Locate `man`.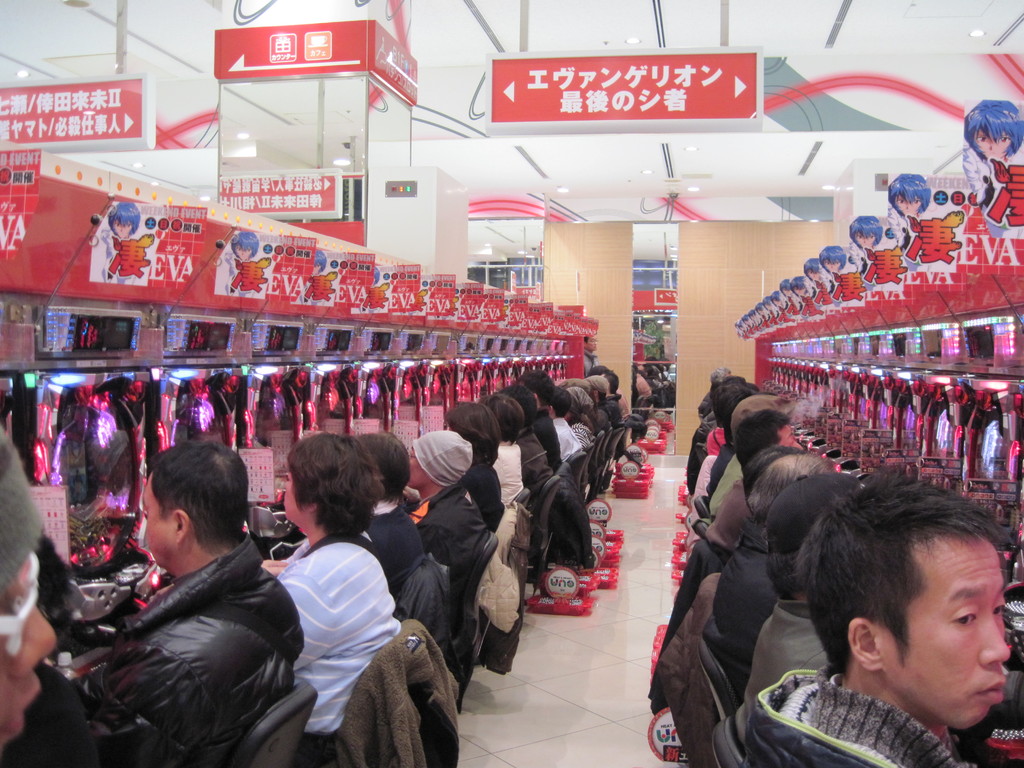
Bounding box: pyautogui.locateOnScreen(76, 440, 317, 767).
